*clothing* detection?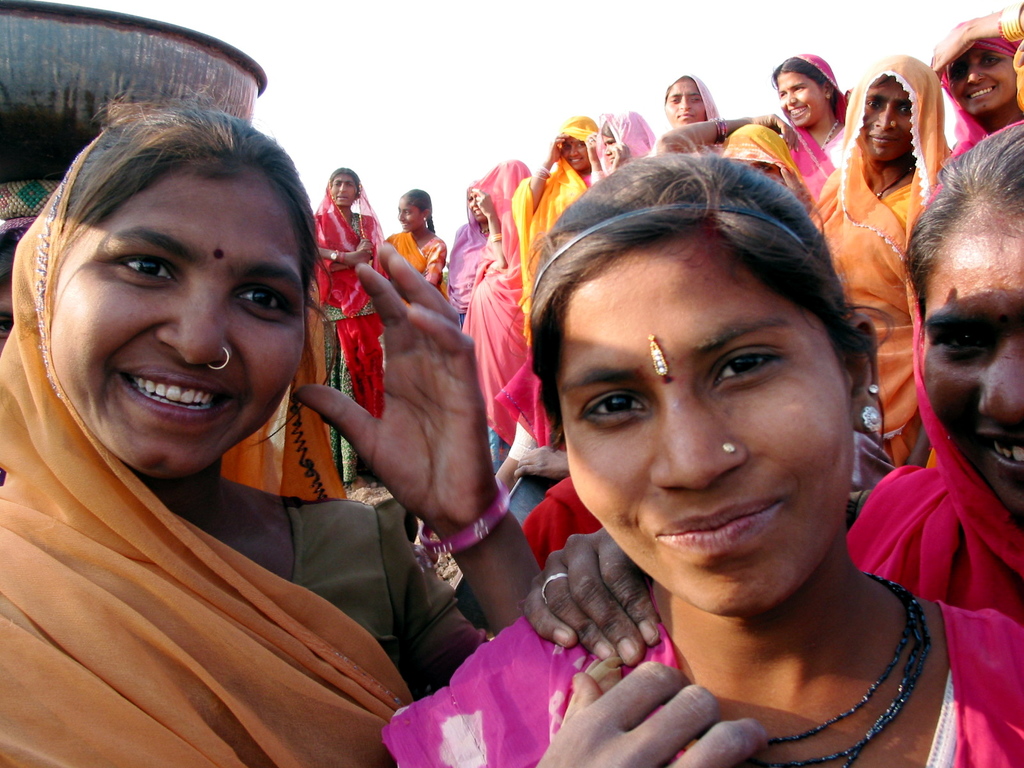
crop(0, 124, 462, 767)
